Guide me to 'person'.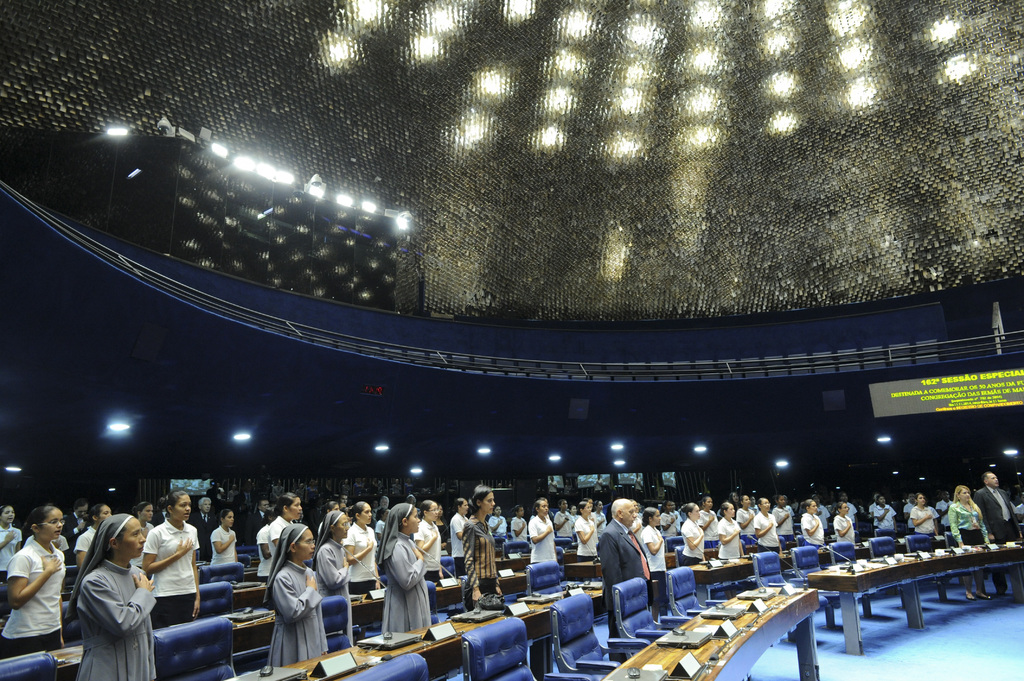
Guidance: locate(415, 499, 443, 575).
